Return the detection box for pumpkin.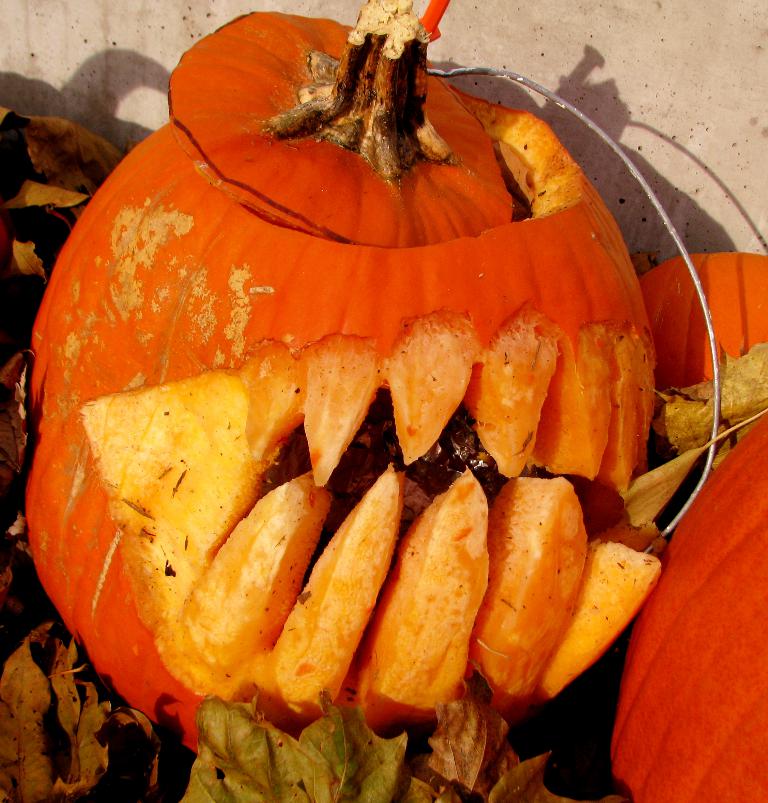
[left=638, top=253, right=767, bottom=411].
